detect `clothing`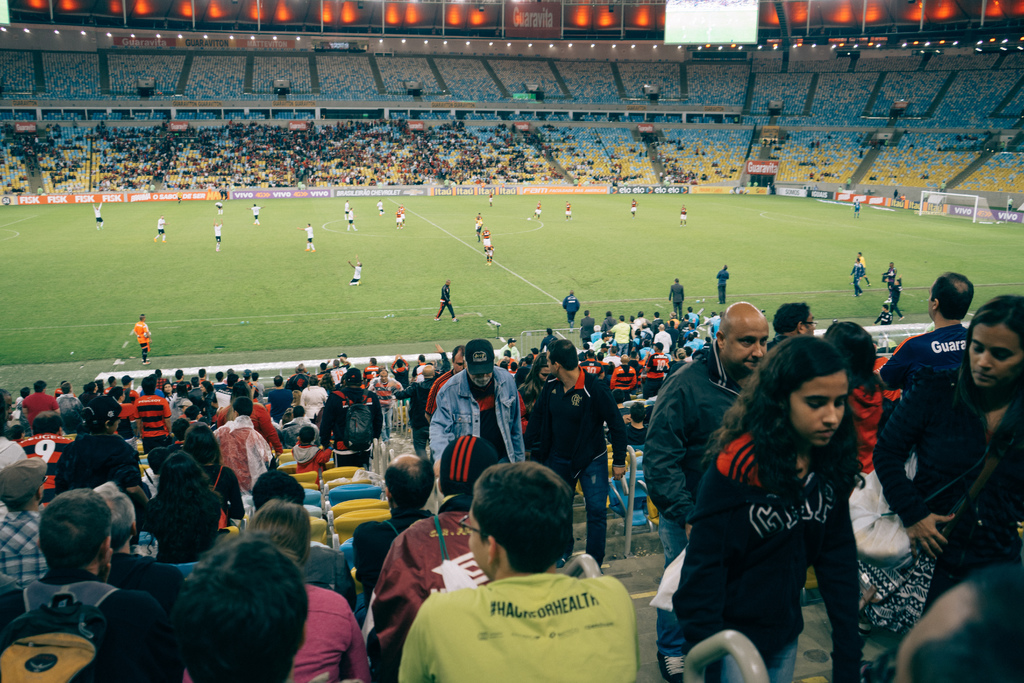
(left=0, top=427, right=28, bottom=489)
